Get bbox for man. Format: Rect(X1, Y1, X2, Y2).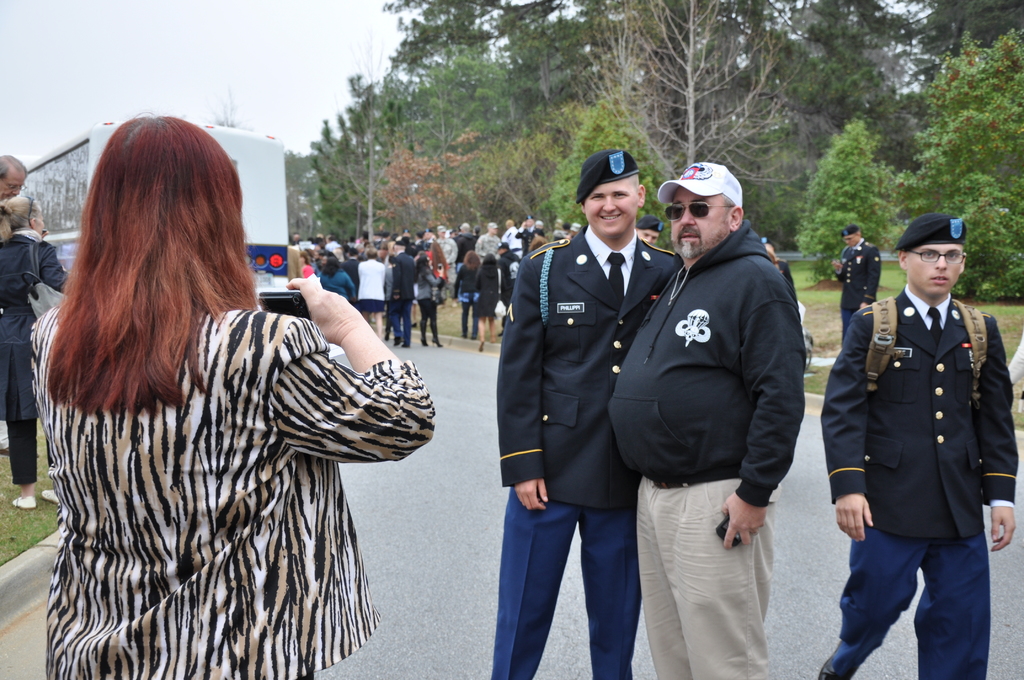
Rect(387, 241, 417, 350).
